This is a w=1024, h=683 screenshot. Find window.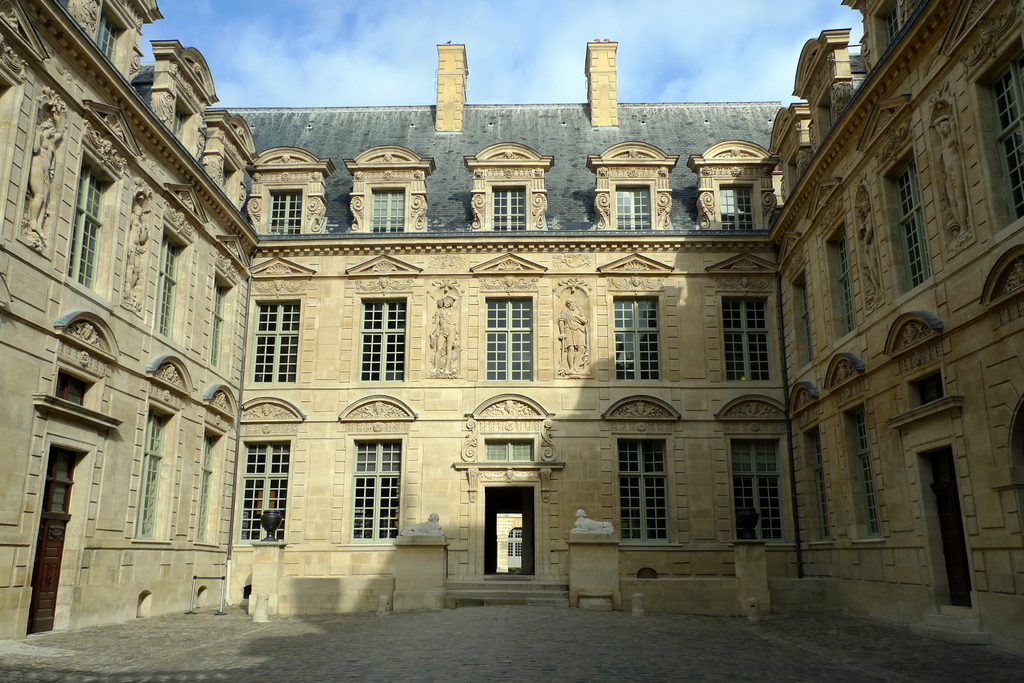
Bounding box: x1=838 y1=0 x2=911 y2=69.
